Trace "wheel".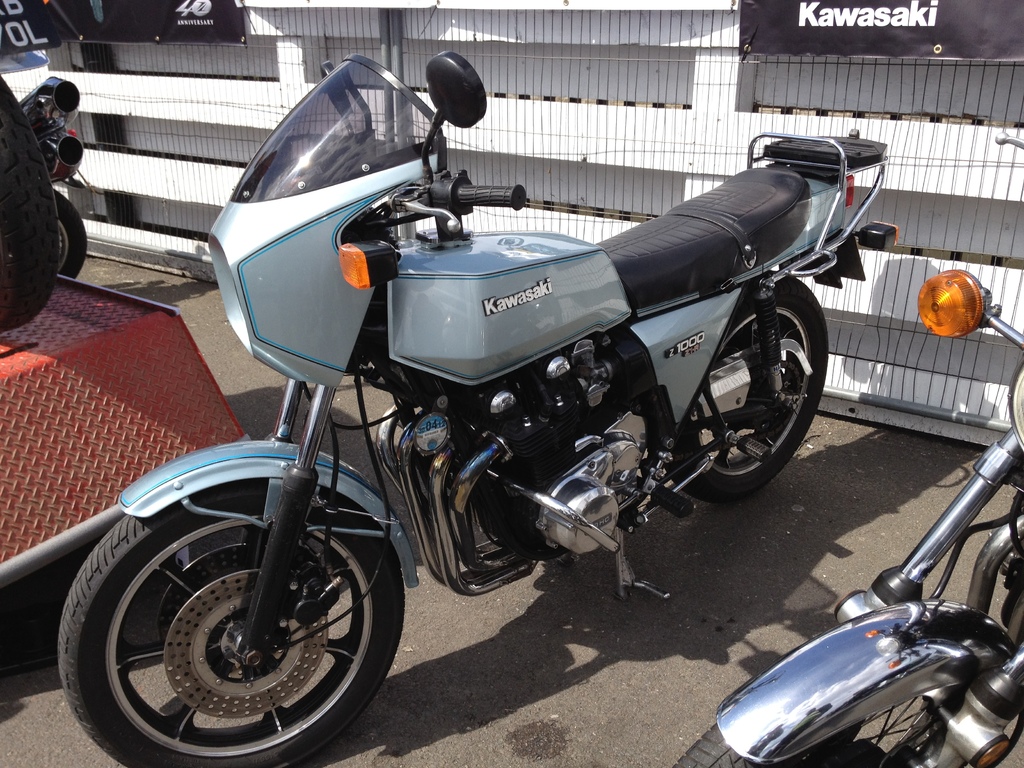
Traced to 54/484/404/767.
